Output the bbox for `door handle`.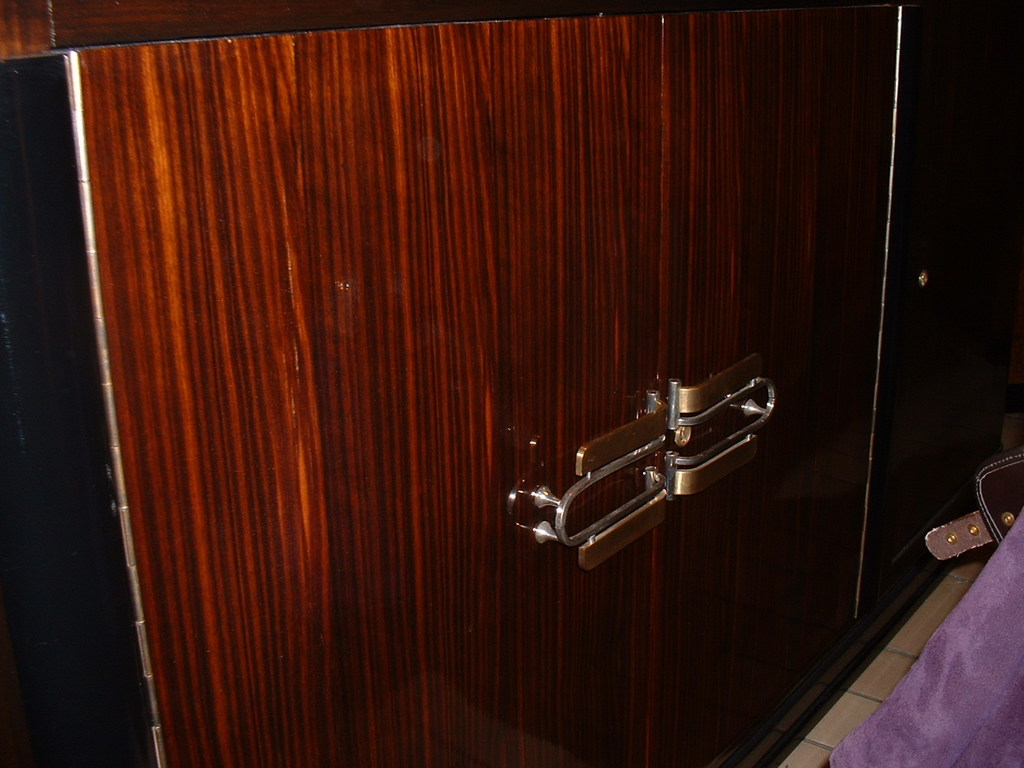
[518, 346, 789, 570].
